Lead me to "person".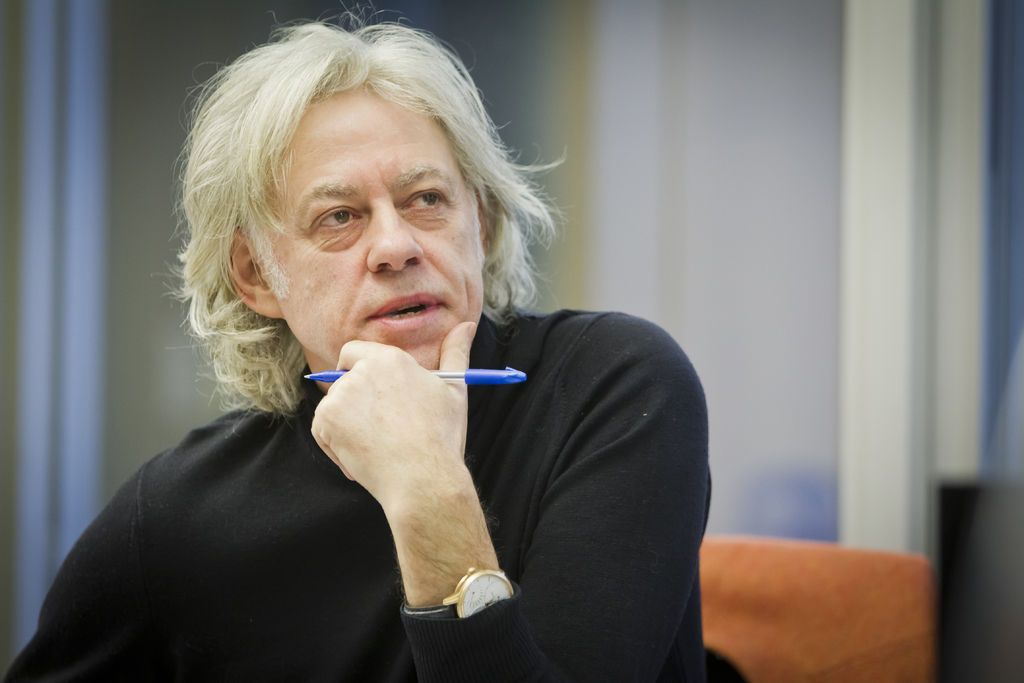
Lead to [left=113, top=37, right=762, bottom=671].
